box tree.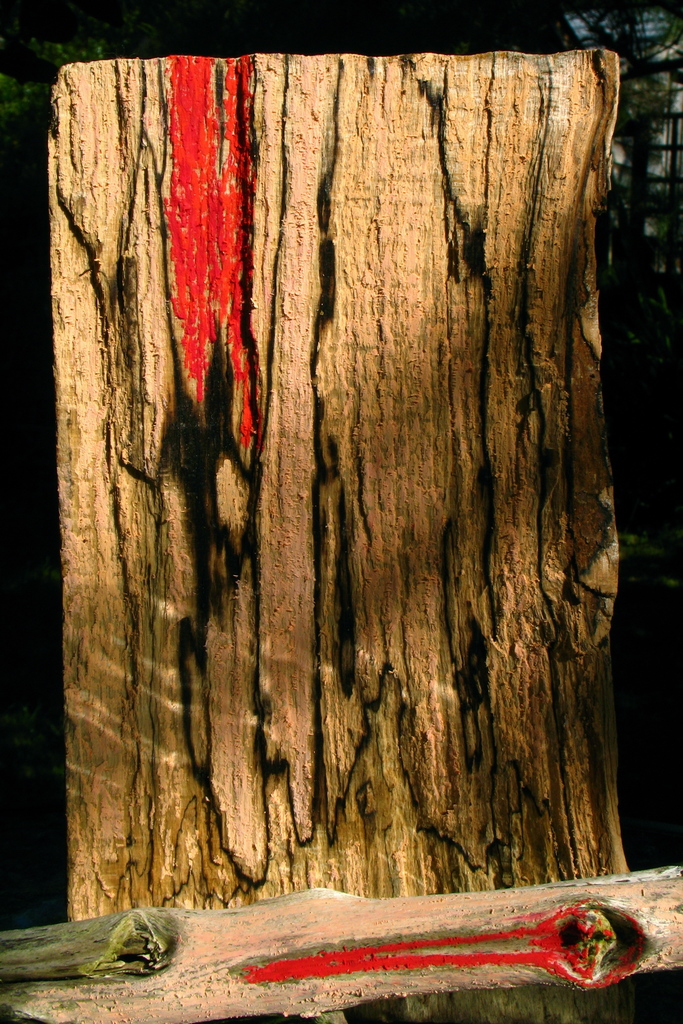
bbox(0, 0, 682, 1023).
